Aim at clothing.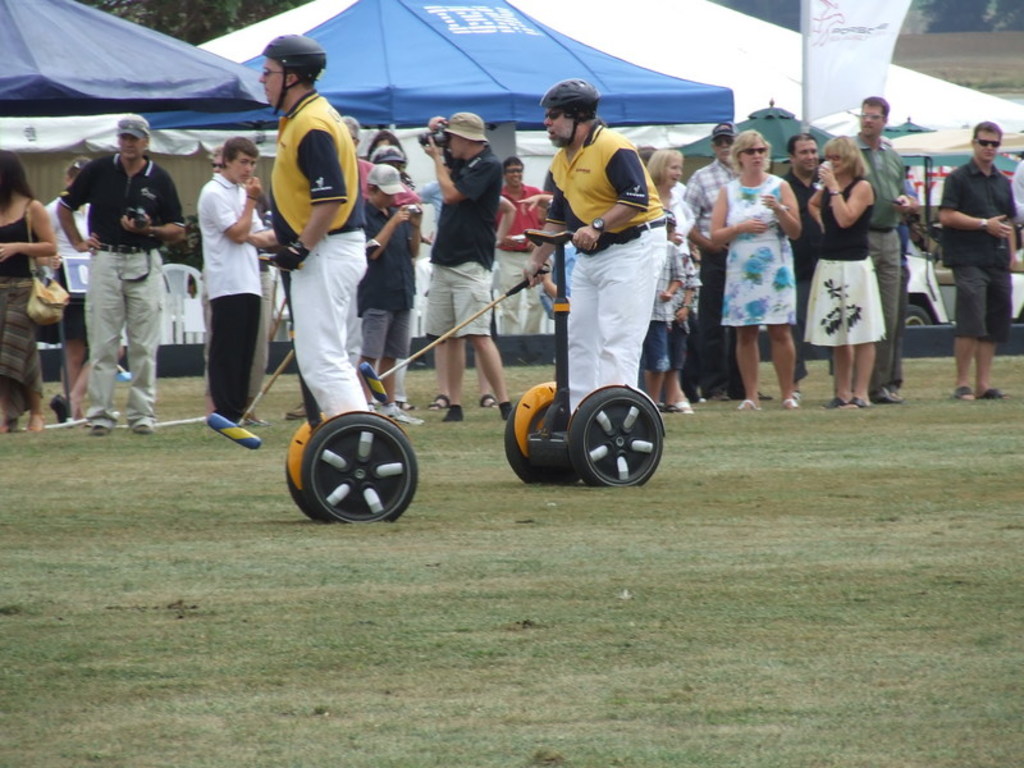
Aimed at [x1=535, y1=122, x2=678, y2=431].
